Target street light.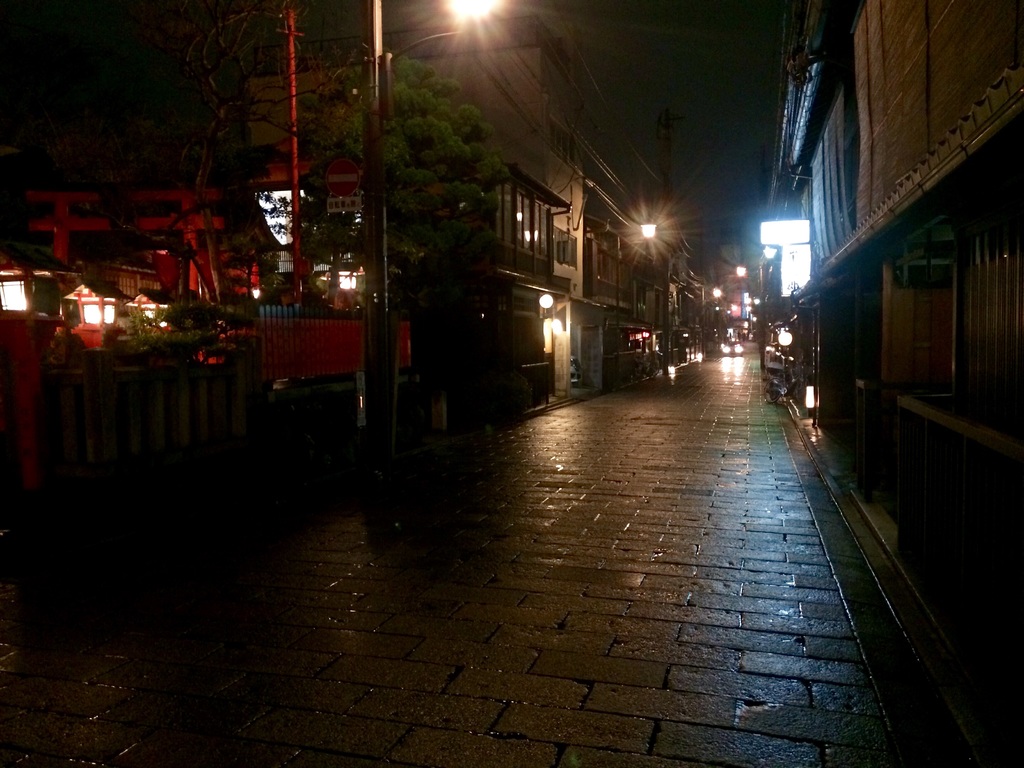
Target region: {"x1": 610, "y1": 220, "x2": 662, "y2": 326}.
